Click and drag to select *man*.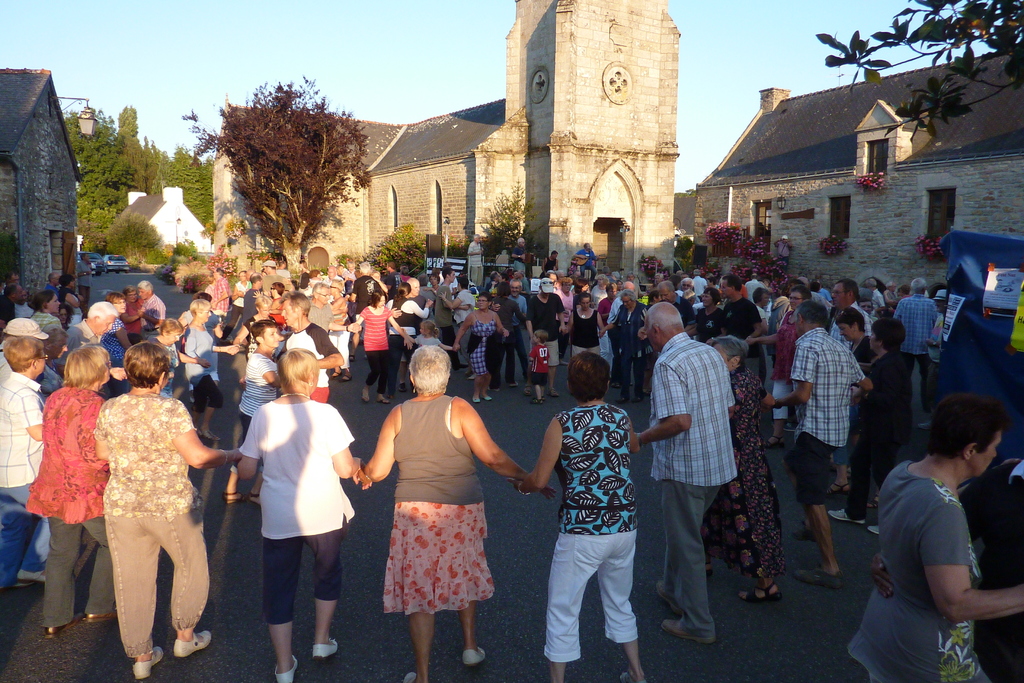
Selection: left=401, top=274, right=428, bottom=333.
